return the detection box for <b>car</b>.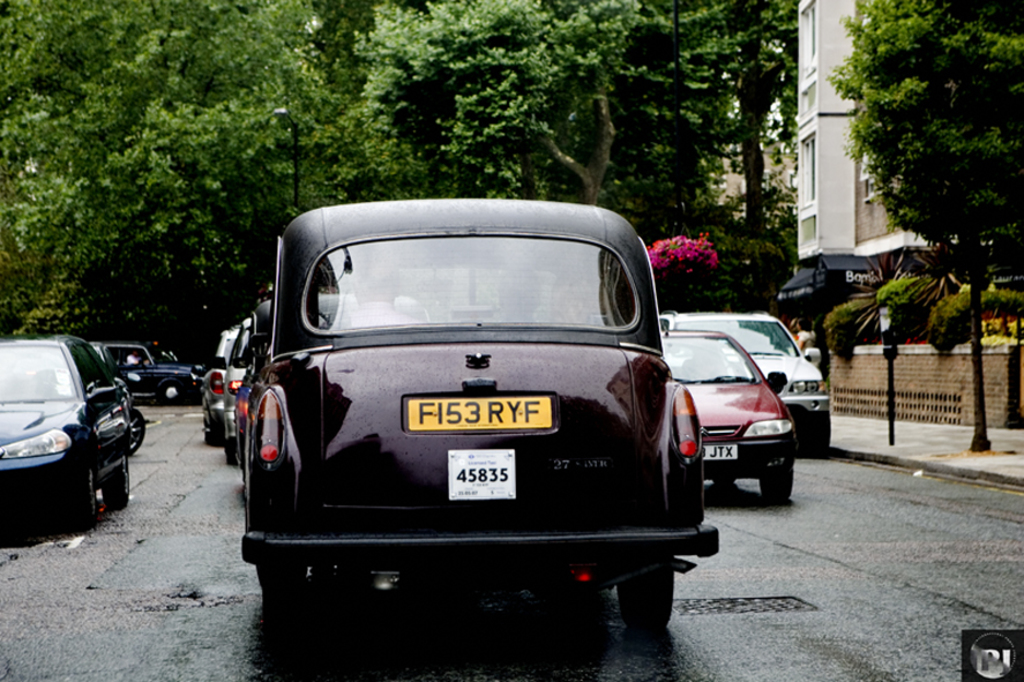
box(89, 339, 204, 405).
